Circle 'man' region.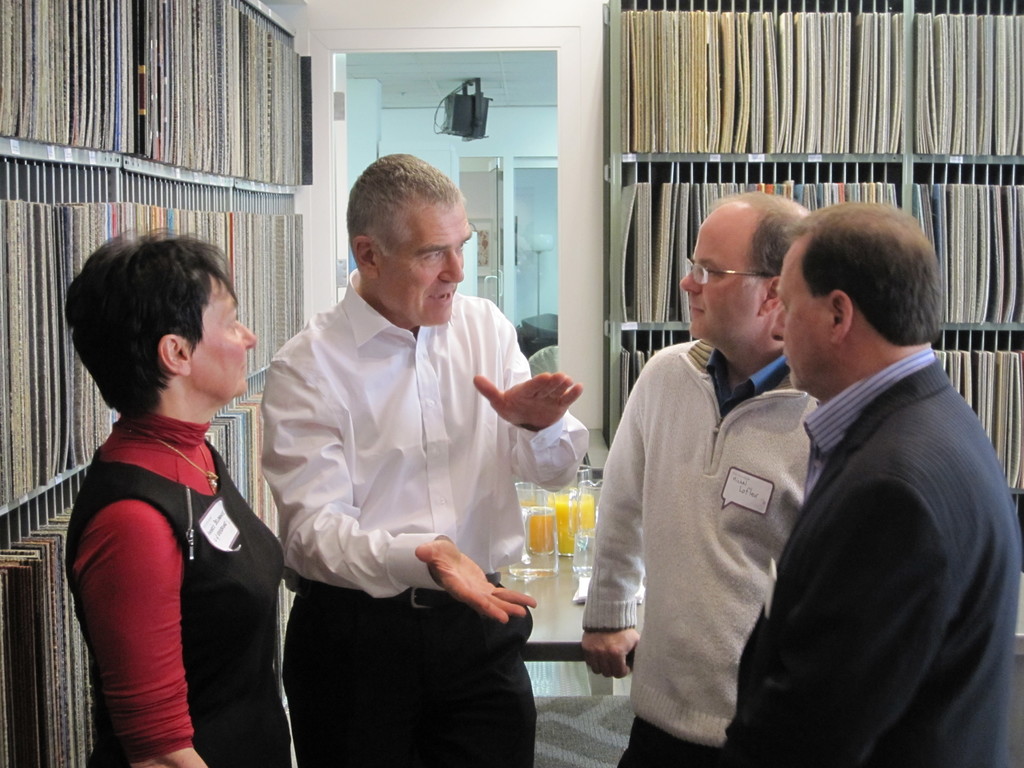
Region: <box>255,145,591,767</box>.
